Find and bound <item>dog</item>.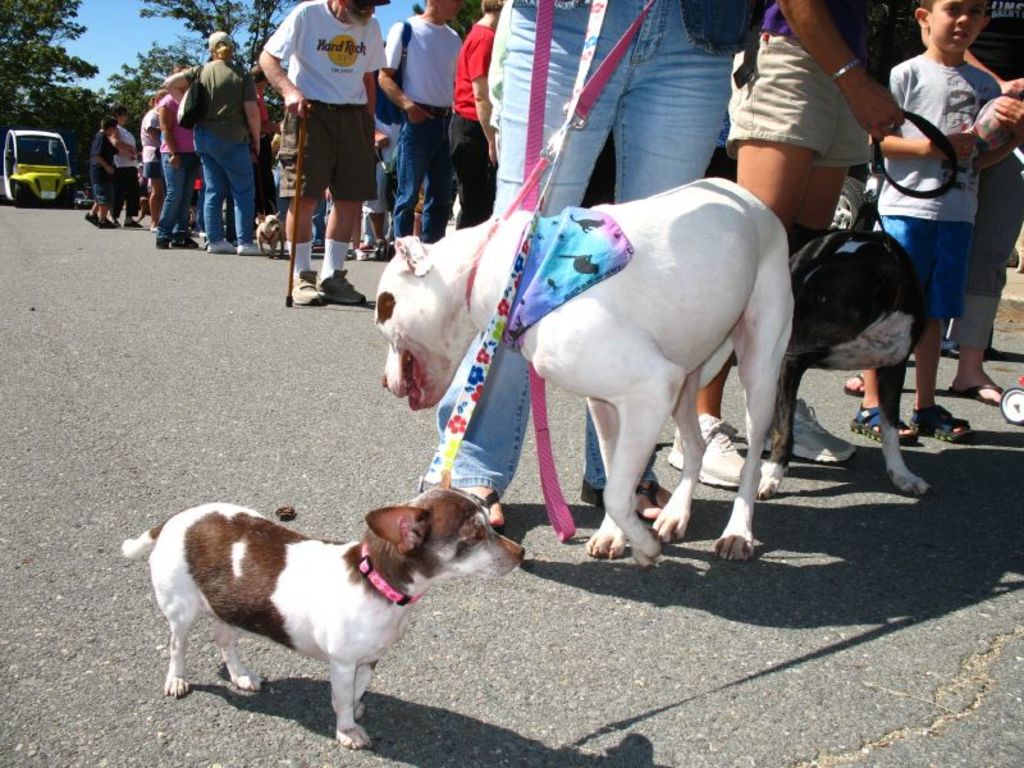
Bound: l=256, t=207, r=284, b=262.
